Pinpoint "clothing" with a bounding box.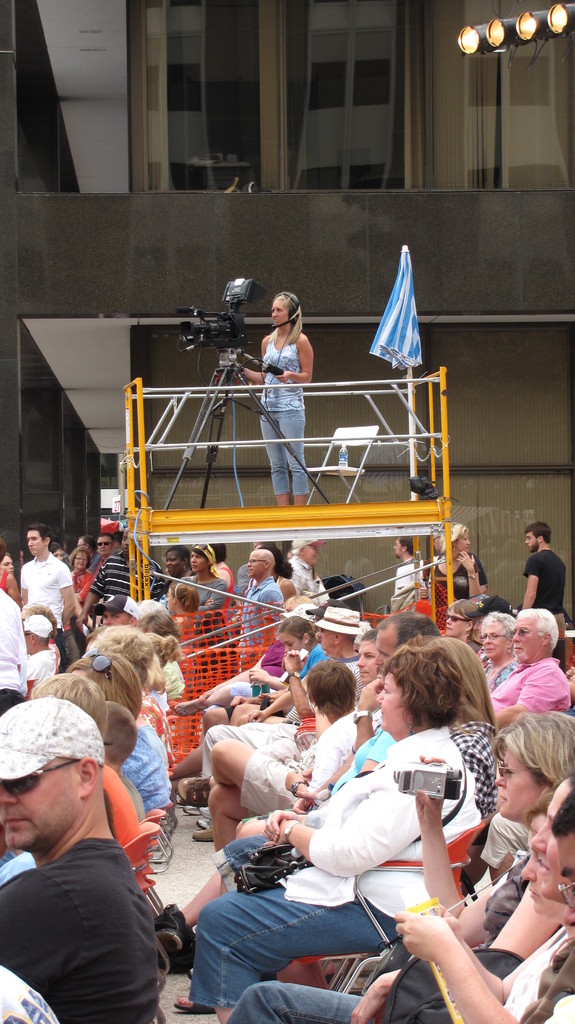
left=20, top=550, right=67, bottom=657.
